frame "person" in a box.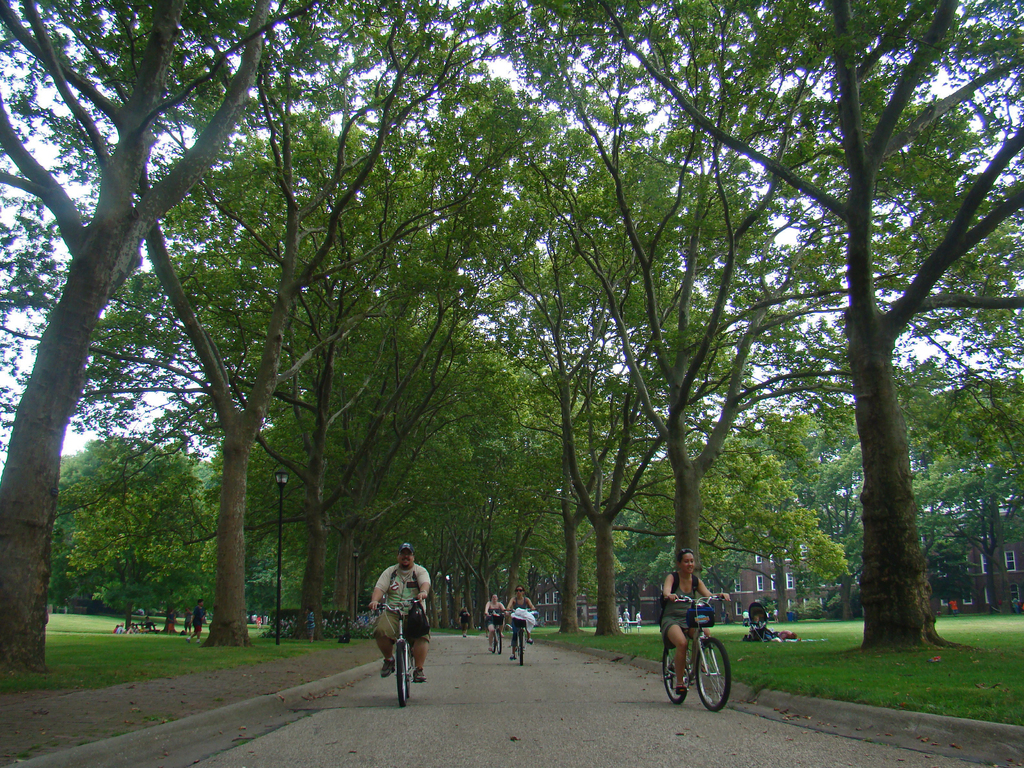
774, 630, 796, 640.
